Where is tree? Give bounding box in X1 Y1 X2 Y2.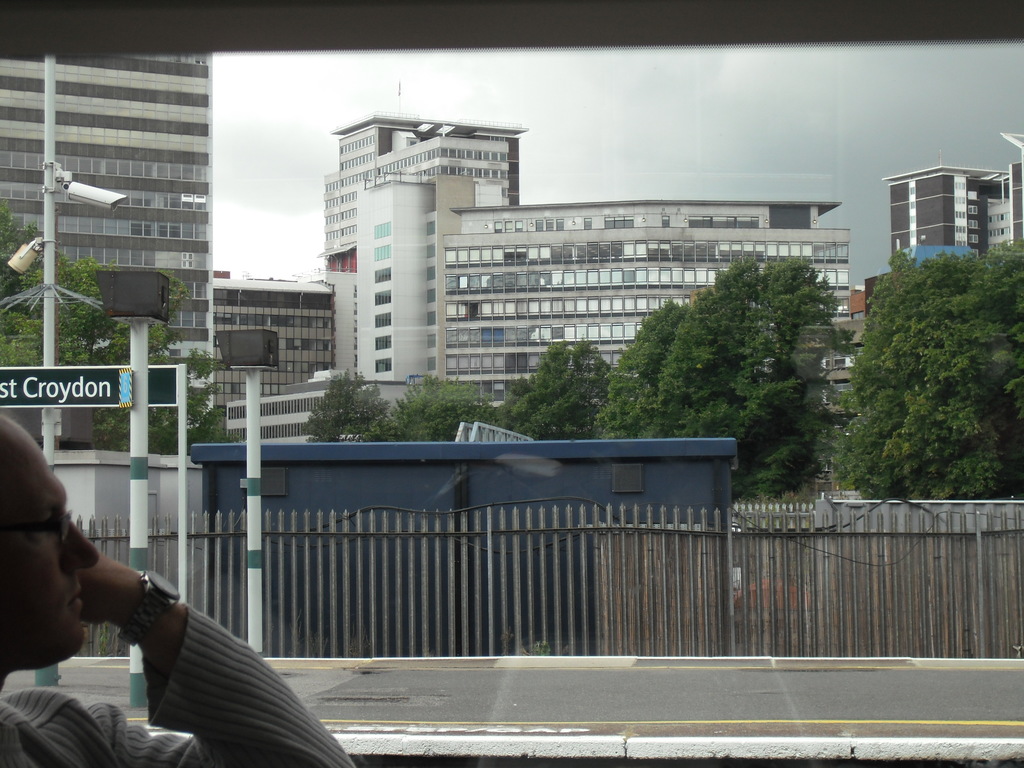
392 372 499 440.
